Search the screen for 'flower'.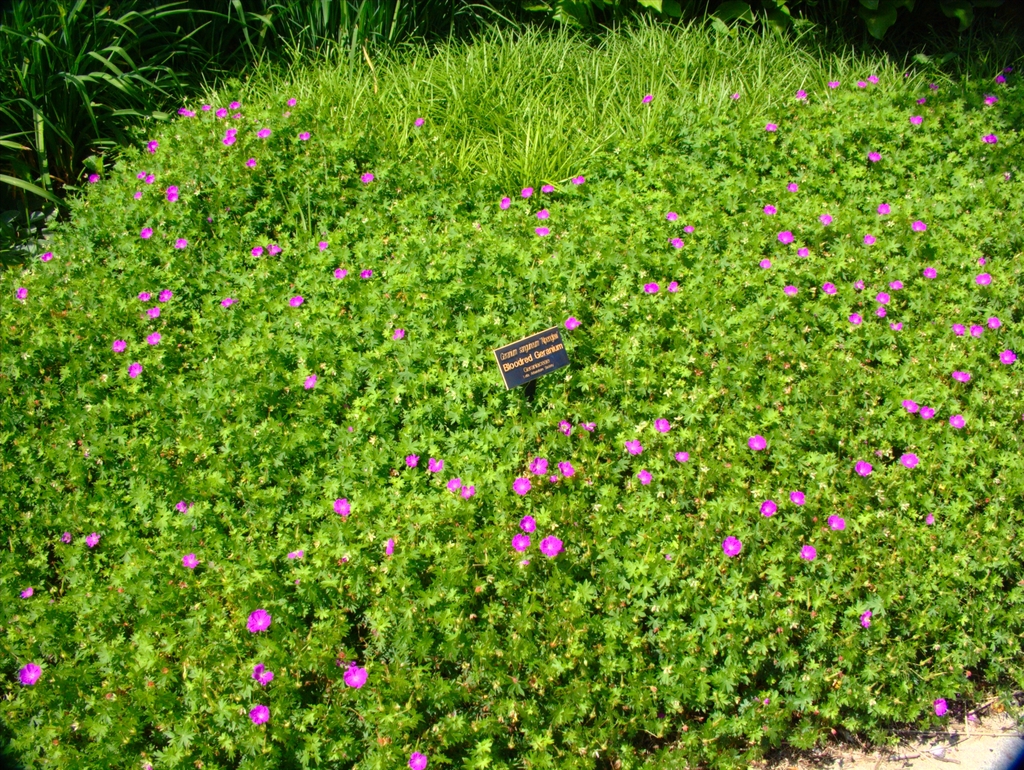
Found at [x1=917, y1=406, x2=936, y2=422].
